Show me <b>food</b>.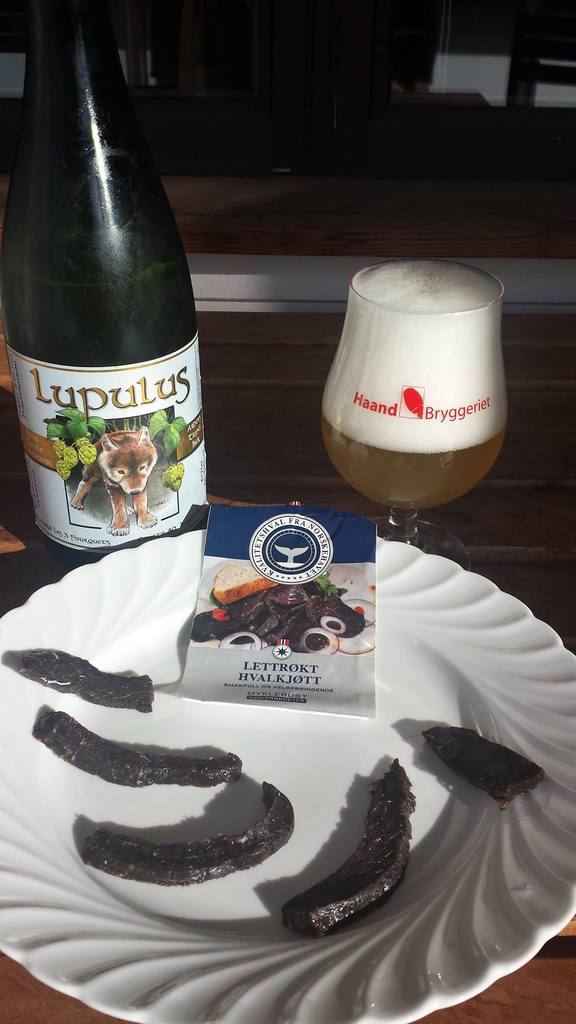
<b>food</b> is here: x1=40, y1=719, x2=246, y2=799.
